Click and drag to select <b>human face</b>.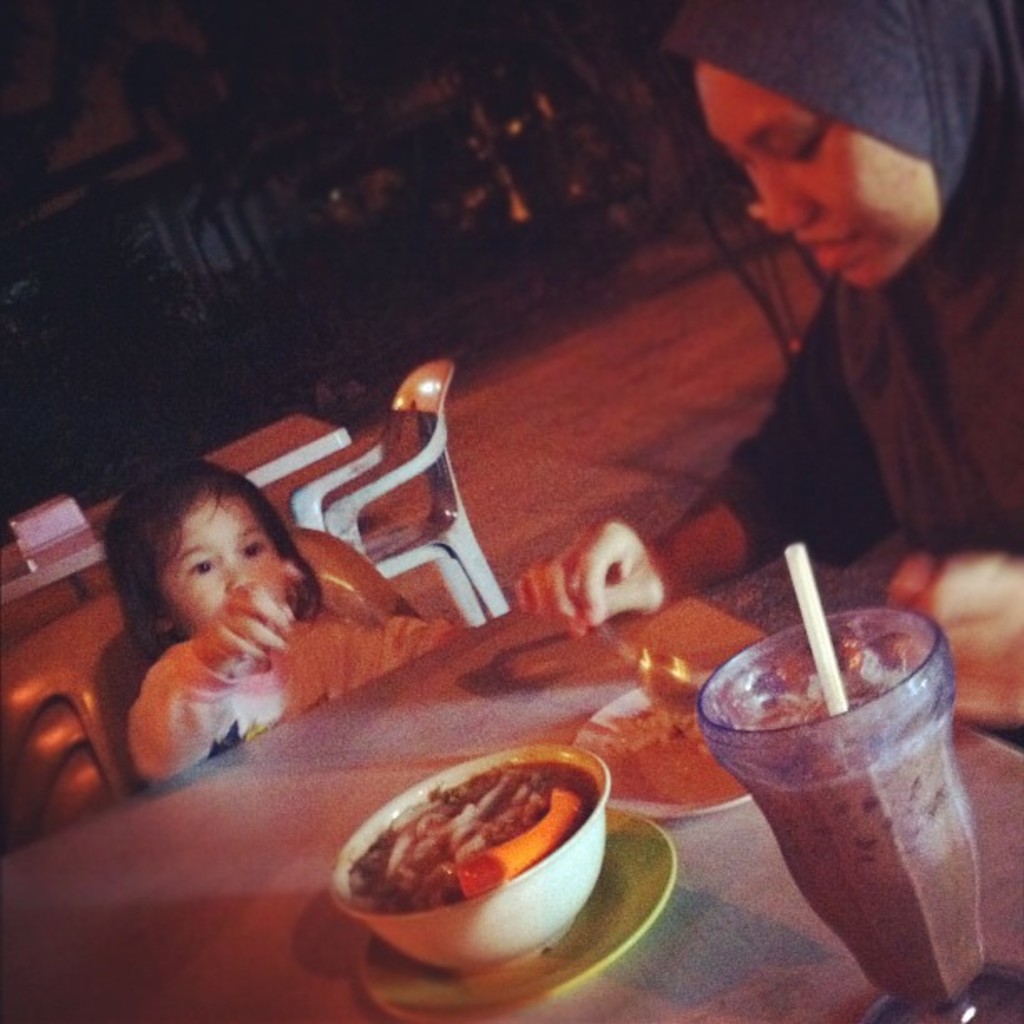
Selection: select_region(679, 47, 982, 288).
